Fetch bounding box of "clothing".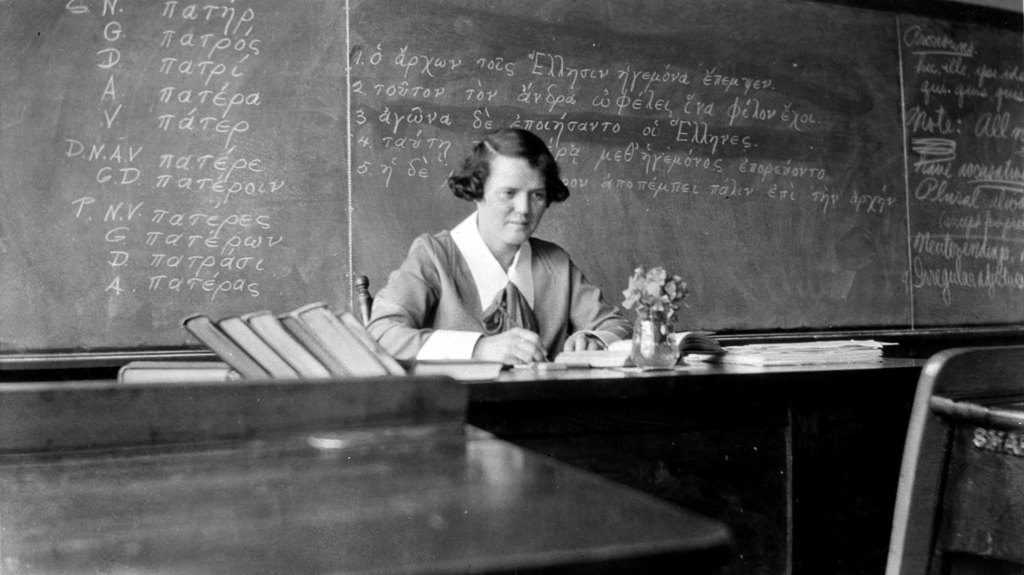
Bbox: box(358, 164, 629, 377).
